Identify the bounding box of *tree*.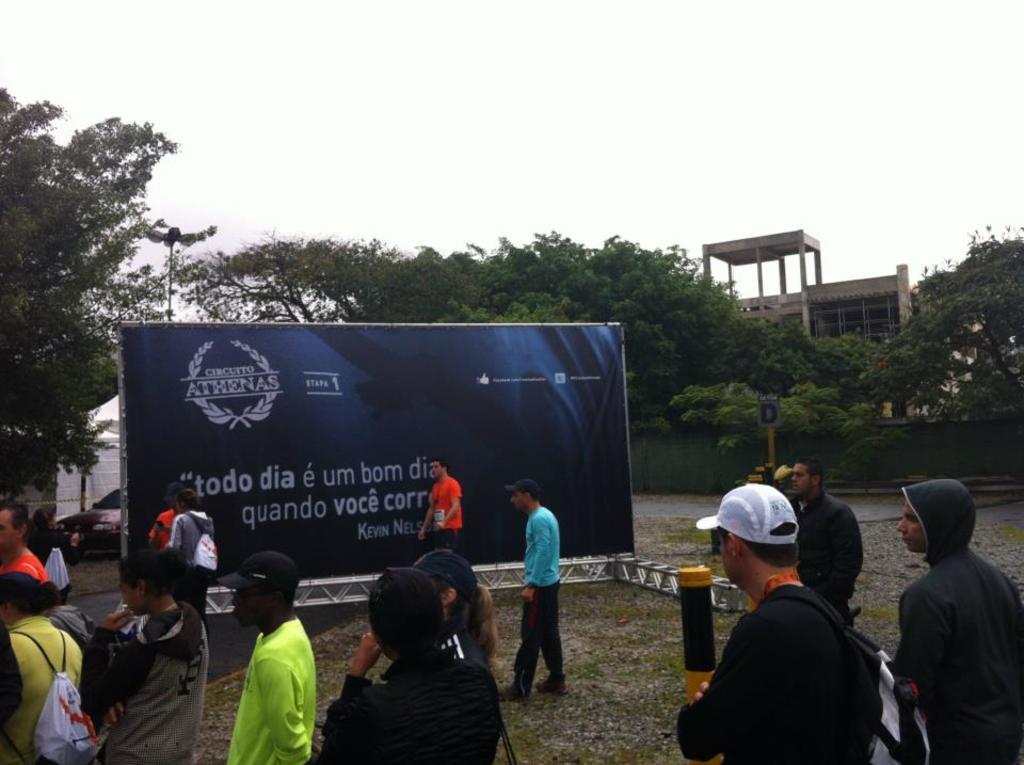
x1=890 y1=232 x2=1023 y2=430.
